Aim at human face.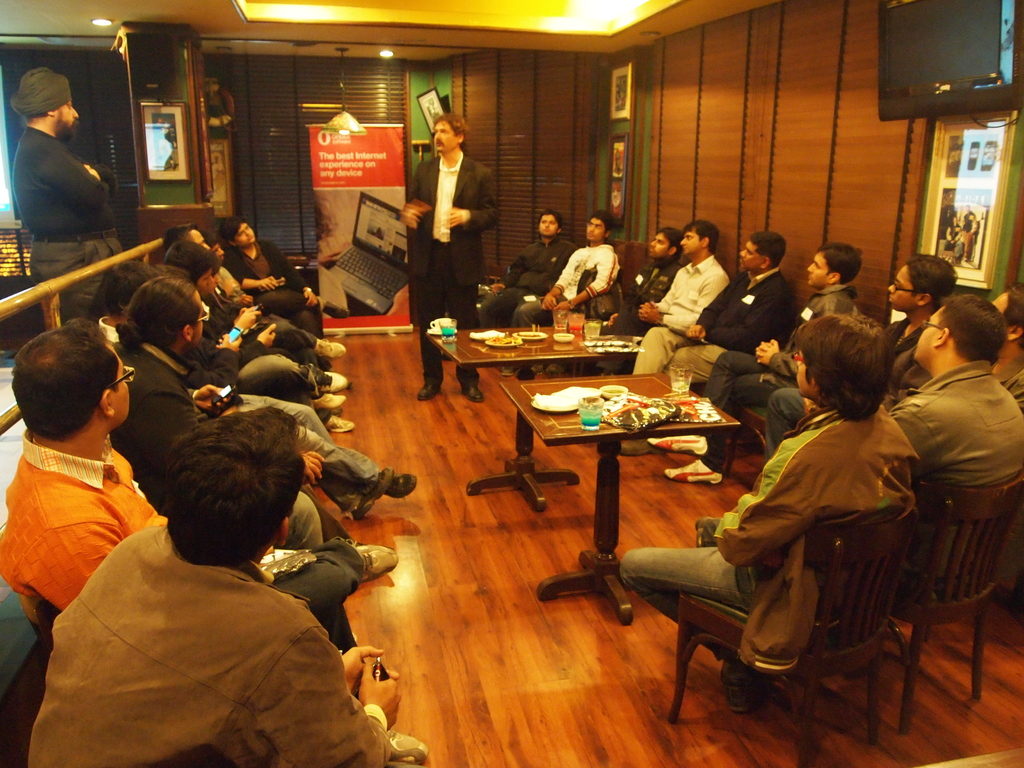
Aimed at (804,248,834,285).
